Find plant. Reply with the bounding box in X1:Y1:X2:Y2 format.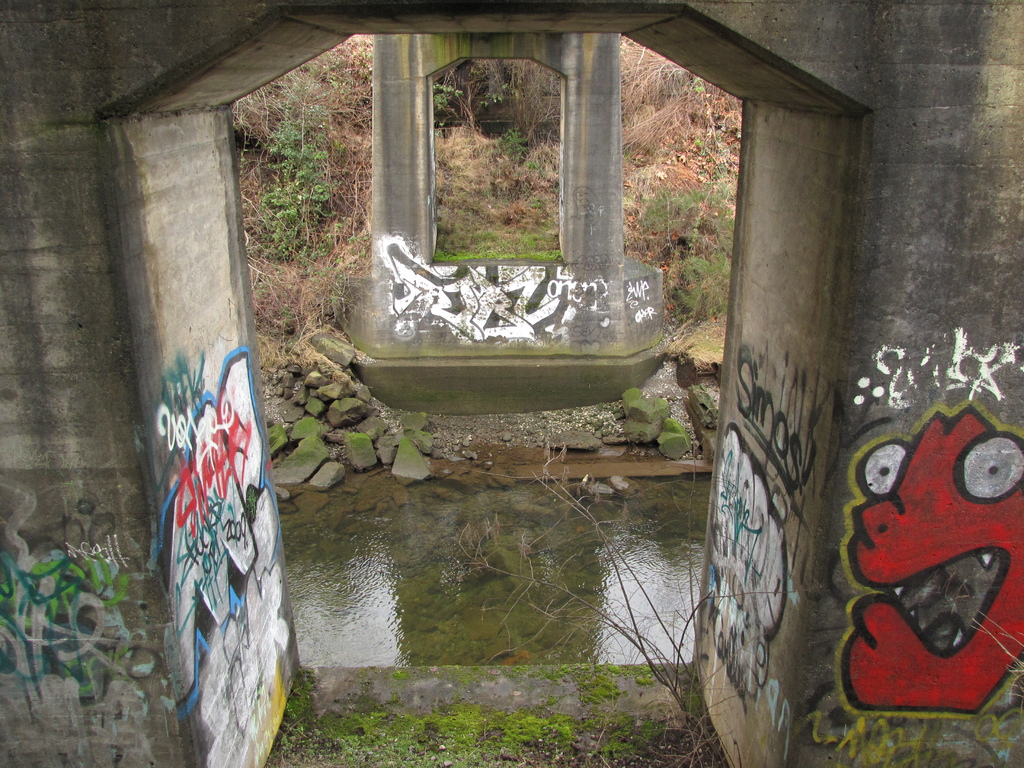
612:33:739:145.
